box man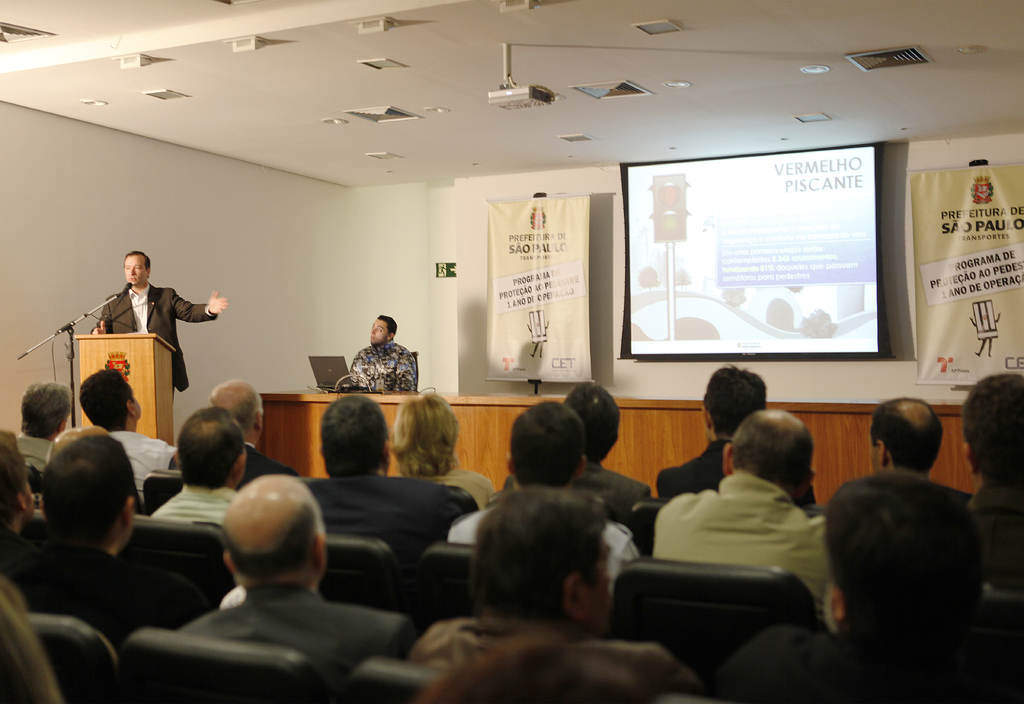
[960,369,1023,488]
